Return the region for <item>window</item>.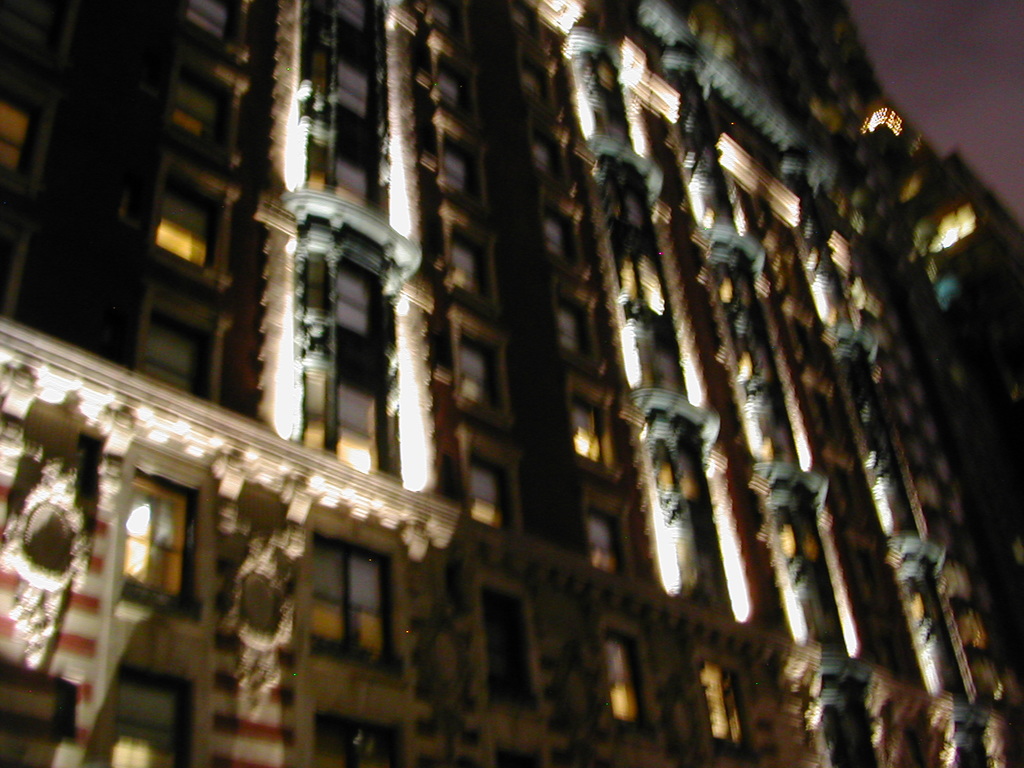
l=481, t=586, r=536, b=715.
